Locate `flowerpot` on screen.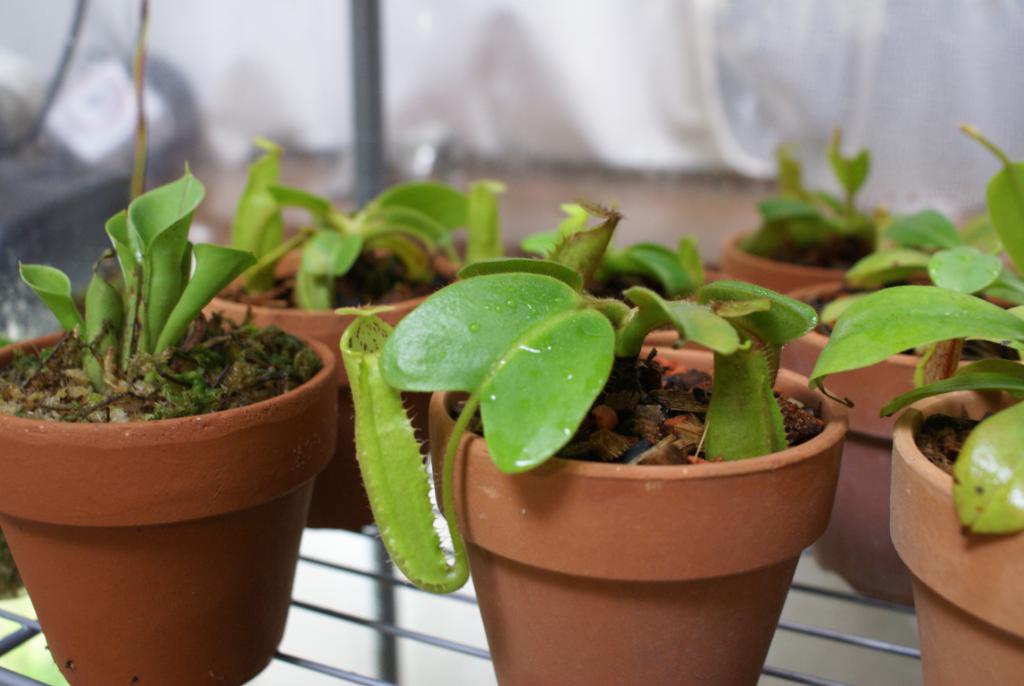
On screen at x1=892, y1=378, x2=1023, y2=685.
